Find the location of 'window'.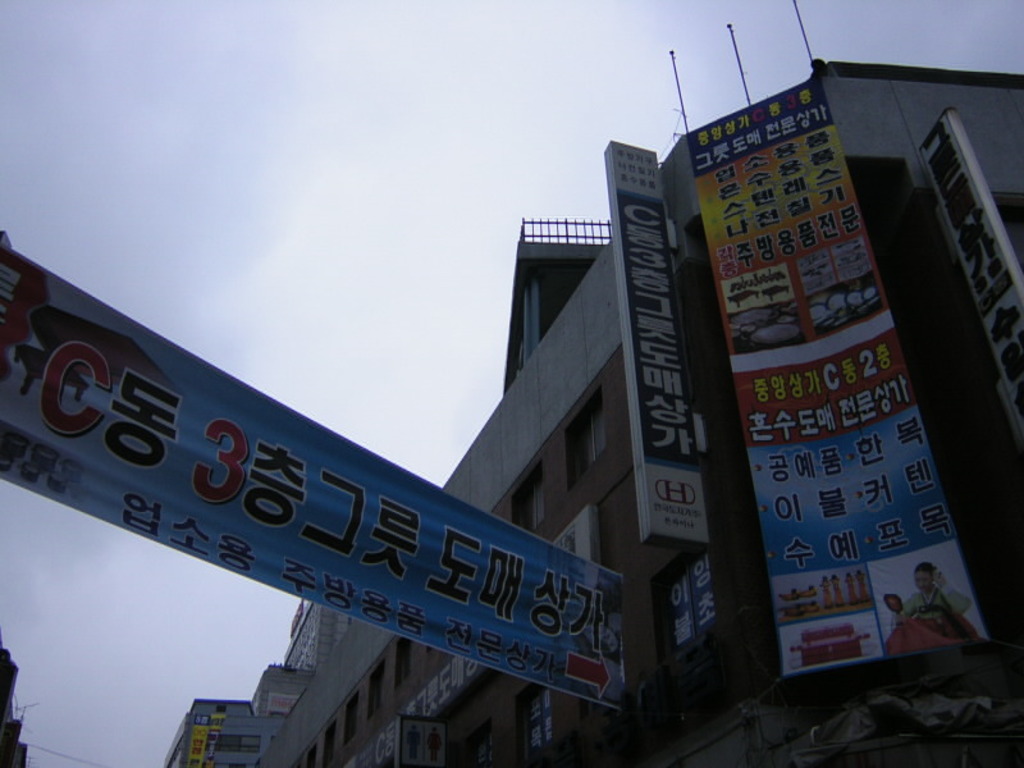
Location: [x1=507, y1=470, x2=550, y2=526].
